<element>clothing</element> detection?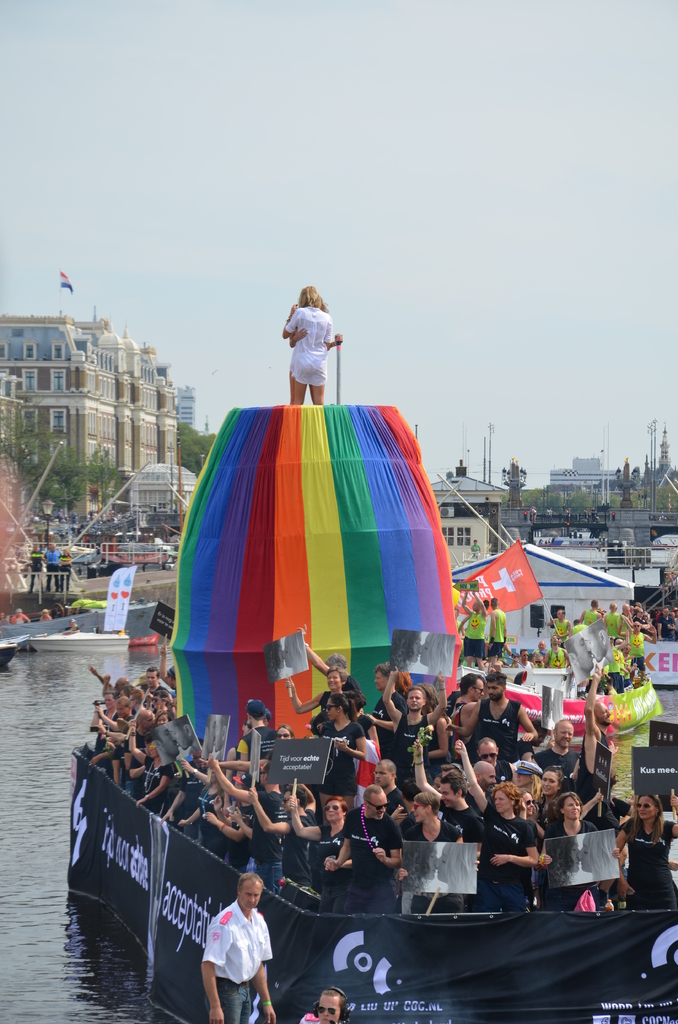
bbox(545, 645, 567, 673)
